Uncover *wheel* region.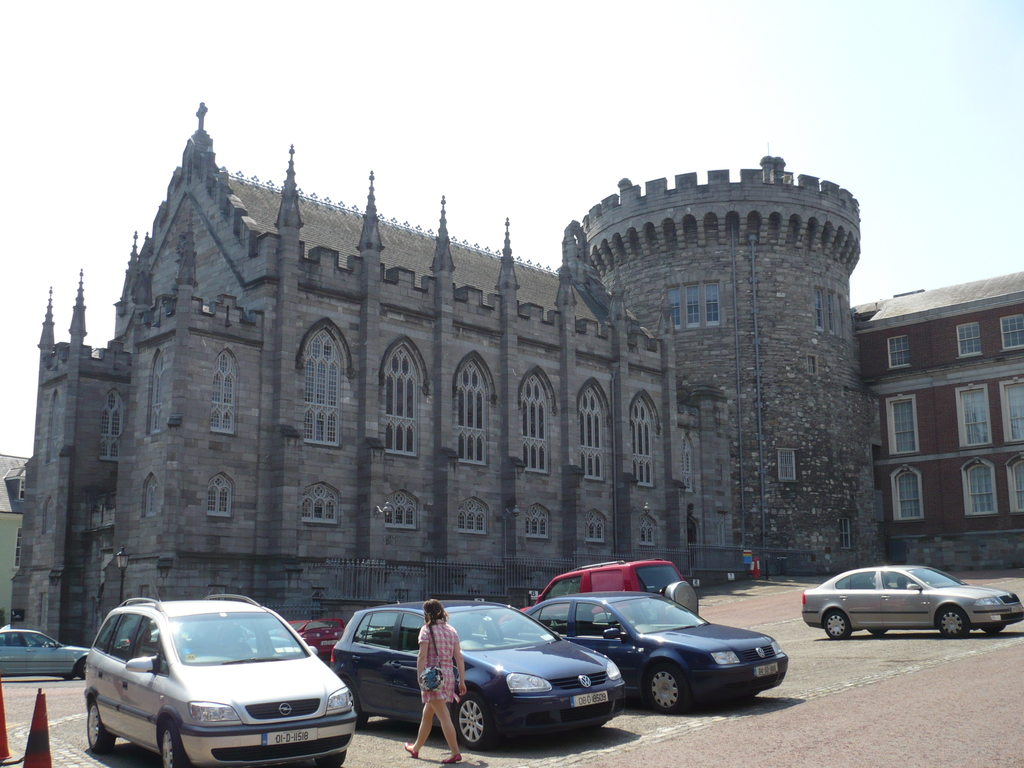
Uncovered: locate(823, 608, 852, 641).
